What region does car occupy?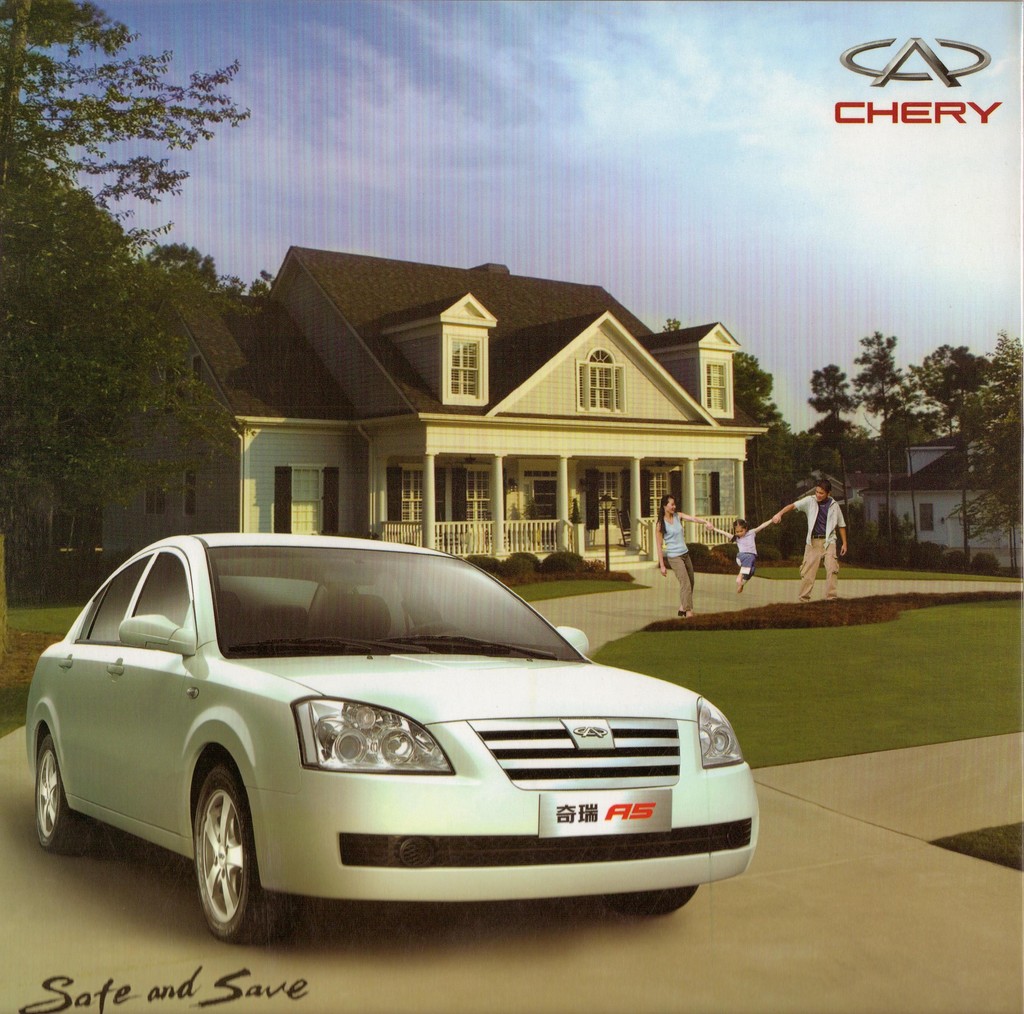
[27, 529, 766, 945].
